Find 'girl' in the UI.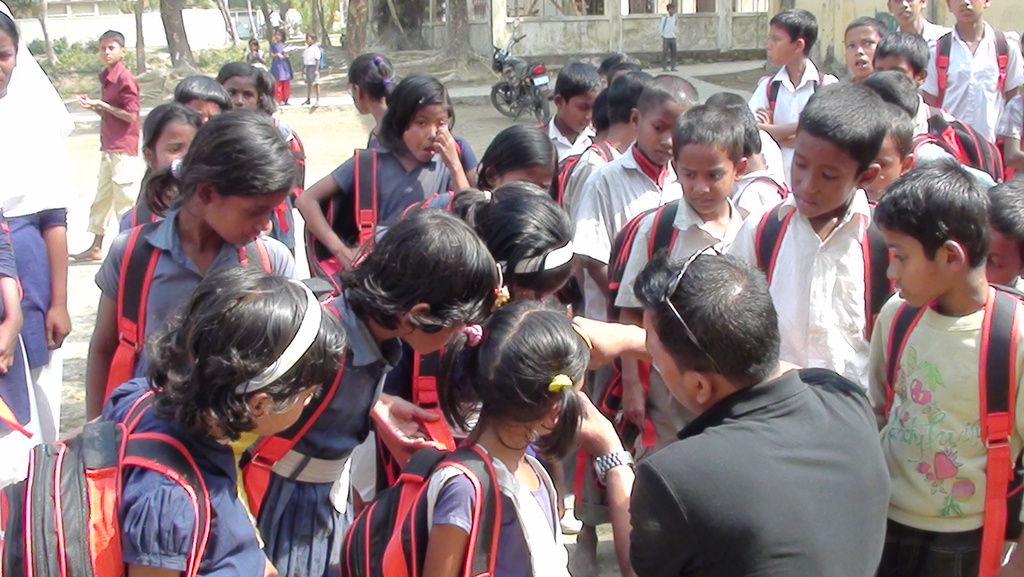
UI element at x1=290, y1=71, x2=474, y2=287.
